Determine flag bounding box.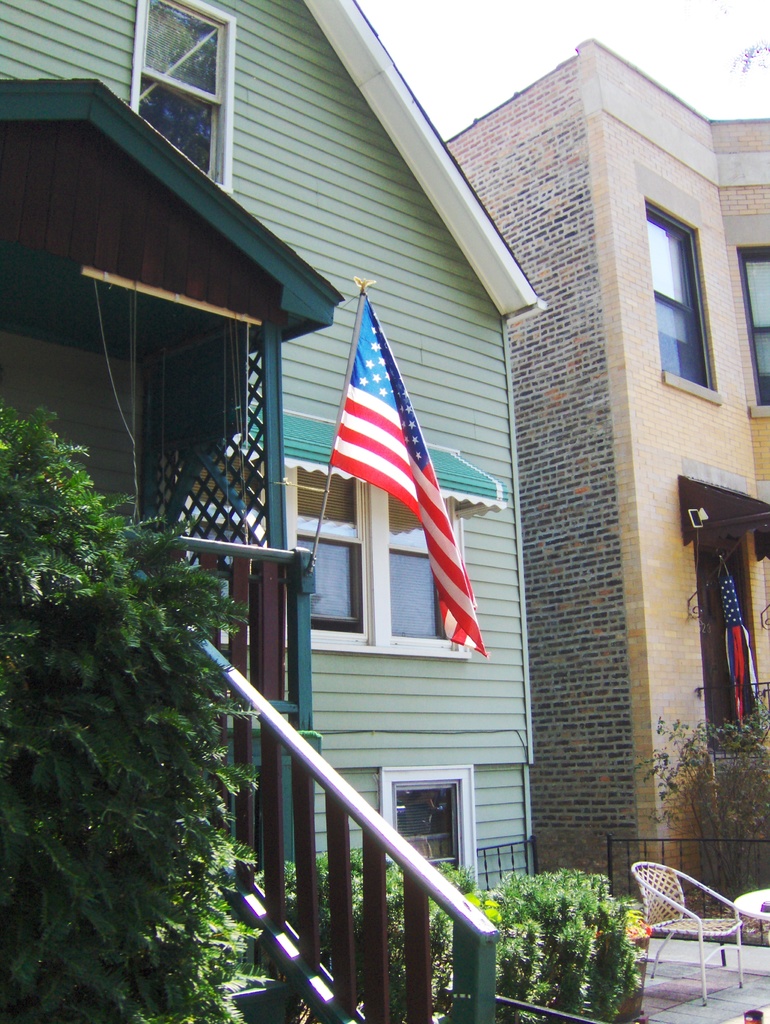
Determined: box=[710, 526, 766, 736].
